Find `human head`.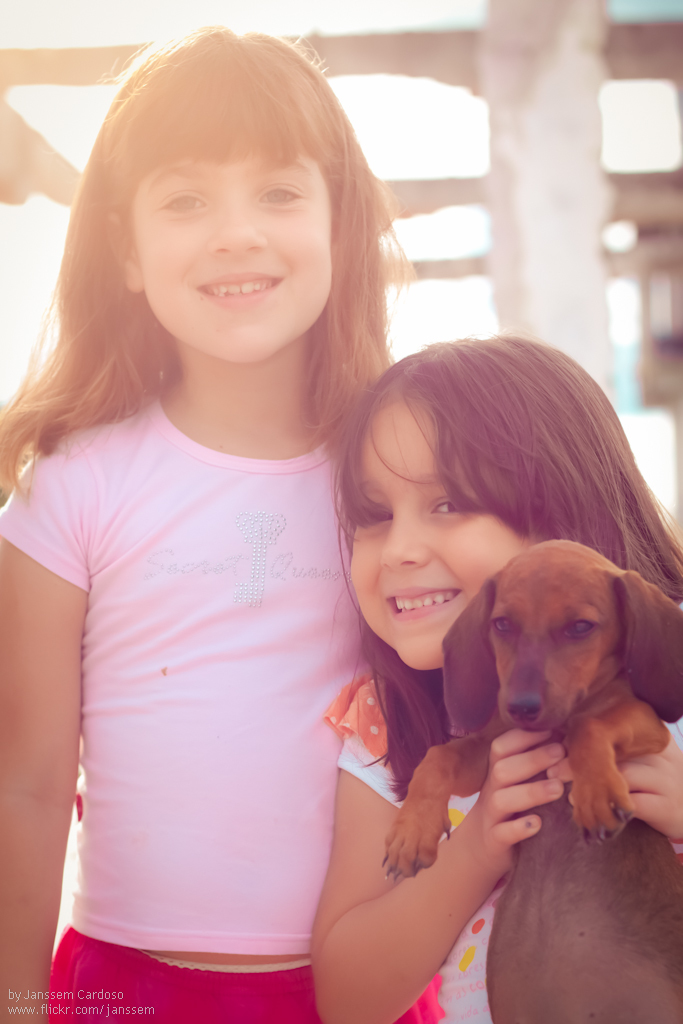
region(85, 20, 379, 352).
